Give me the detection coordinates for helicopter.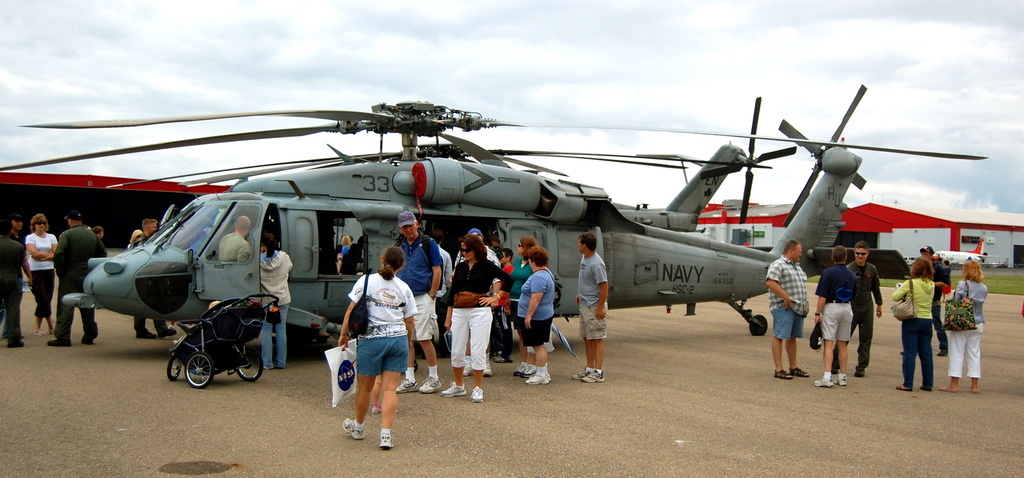
select_region(0, 74, 989, 364).
